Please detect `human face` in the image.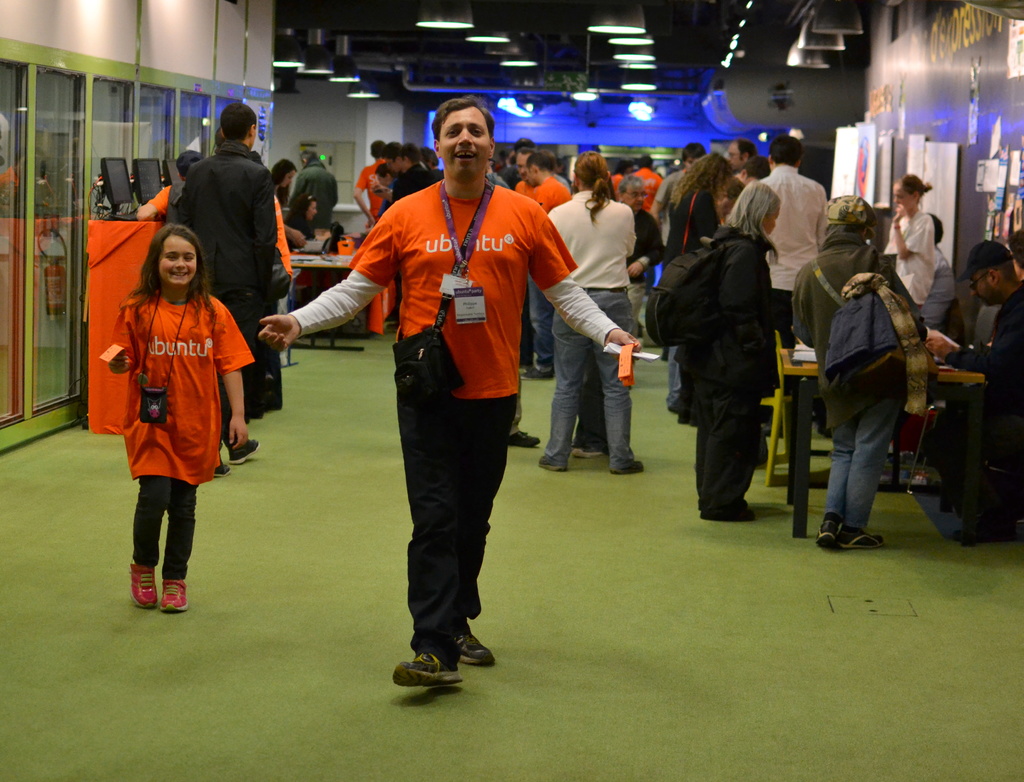
crop(436, 106, 488, 172).
